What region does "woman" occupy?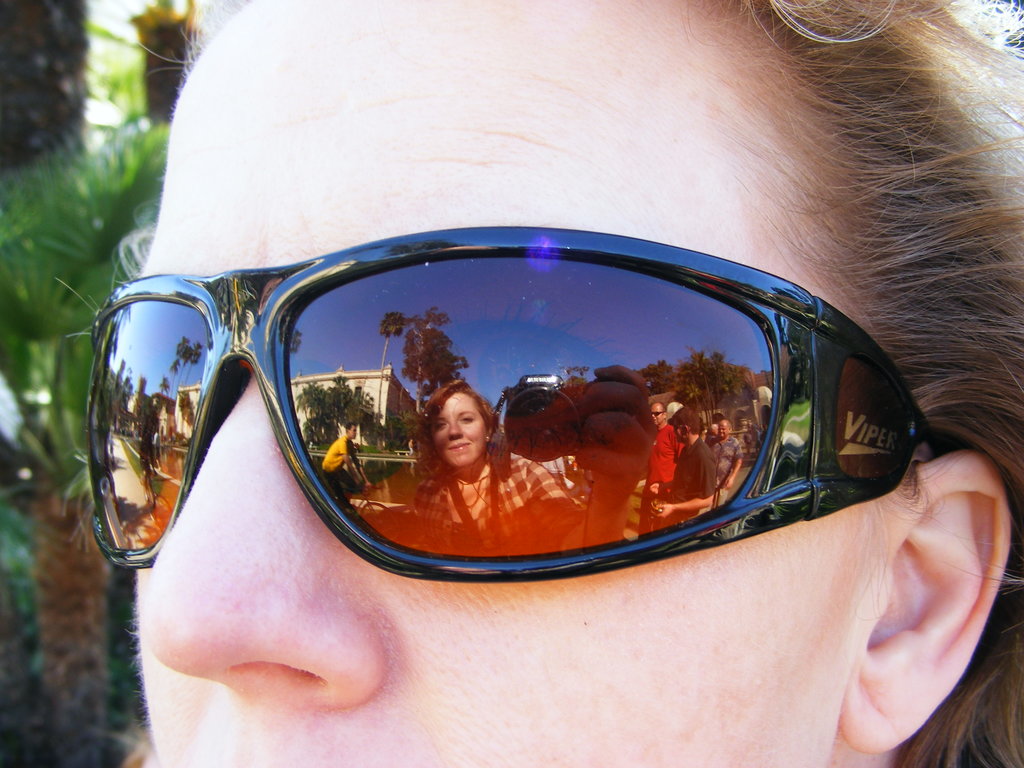
bbox=(67, 0, 1023, 767).
